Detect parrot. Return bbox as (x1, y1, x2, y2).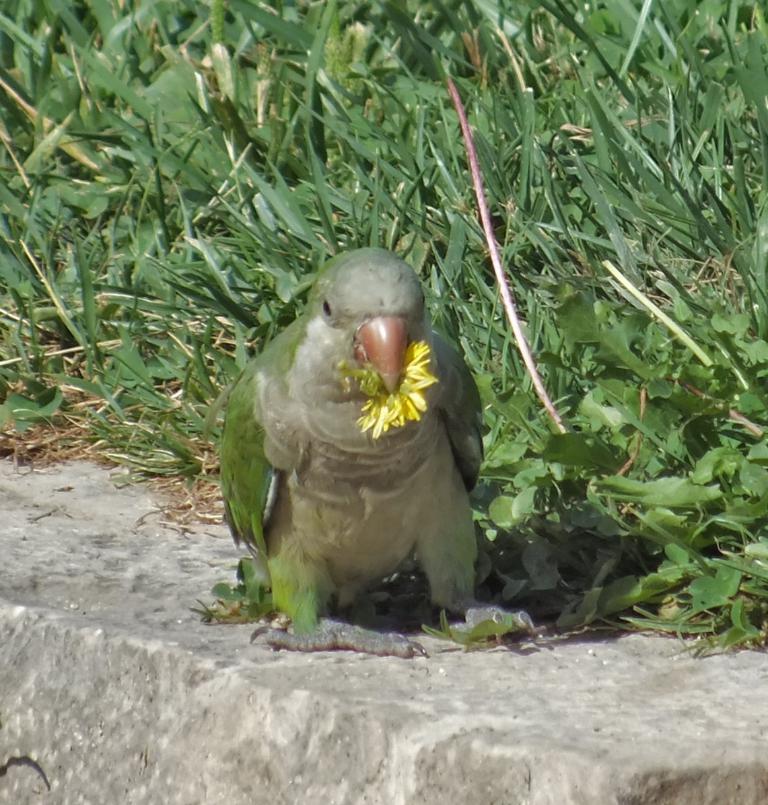
(219, 248, 535, 662).
